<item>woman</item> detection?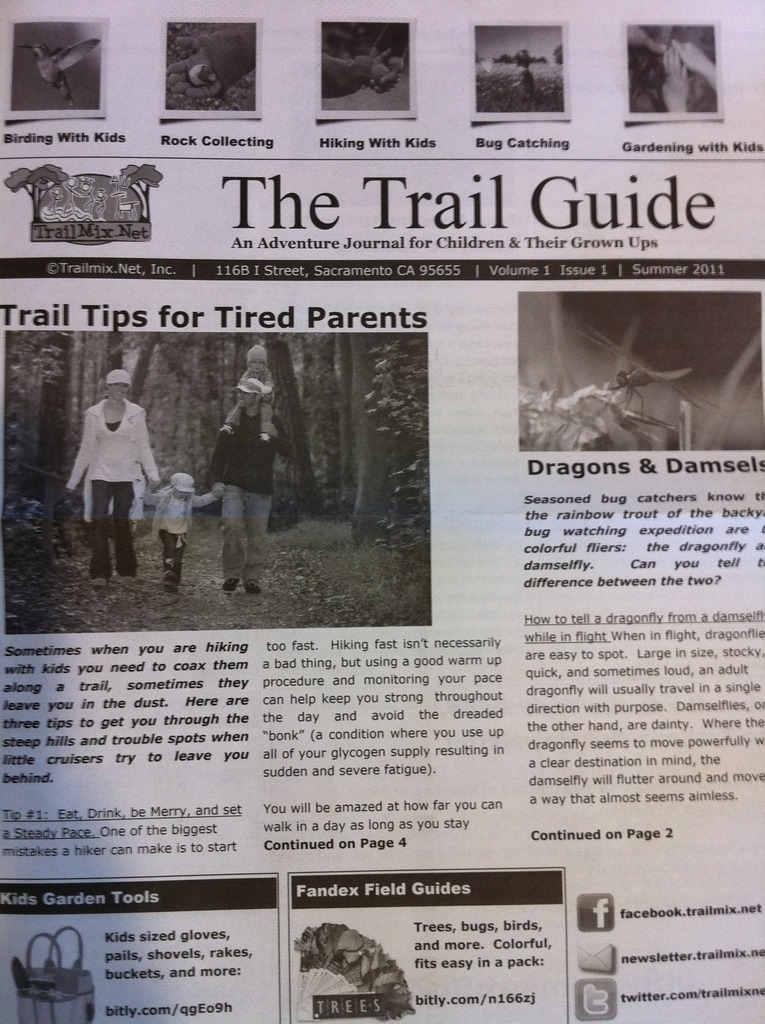
crop(57, 358, 169, 584)
